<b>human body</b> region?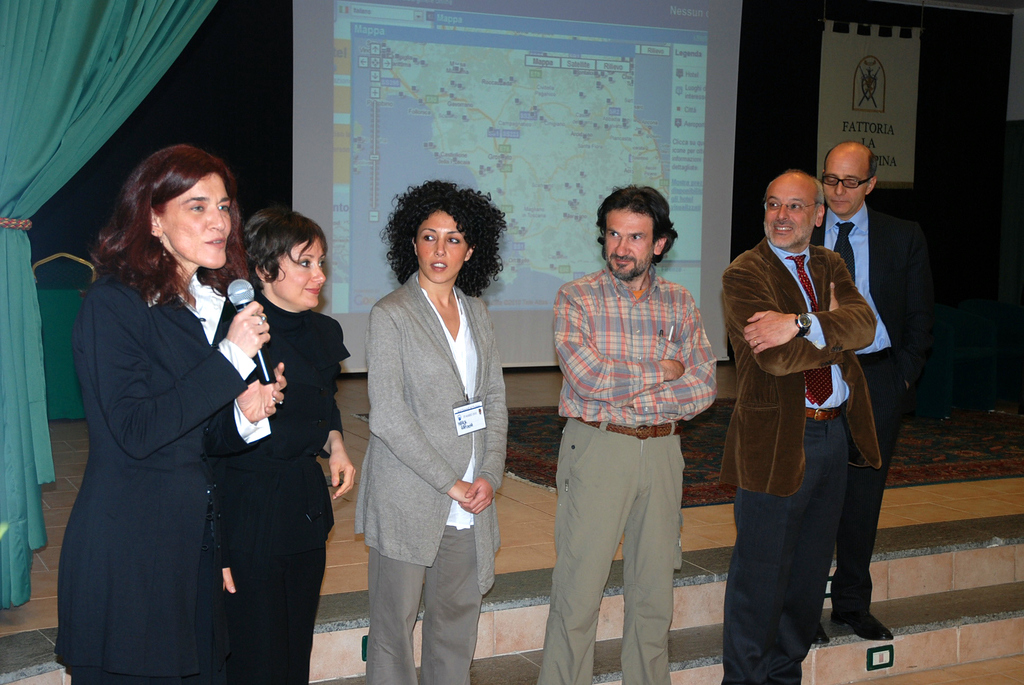
[817,141,909,638]
